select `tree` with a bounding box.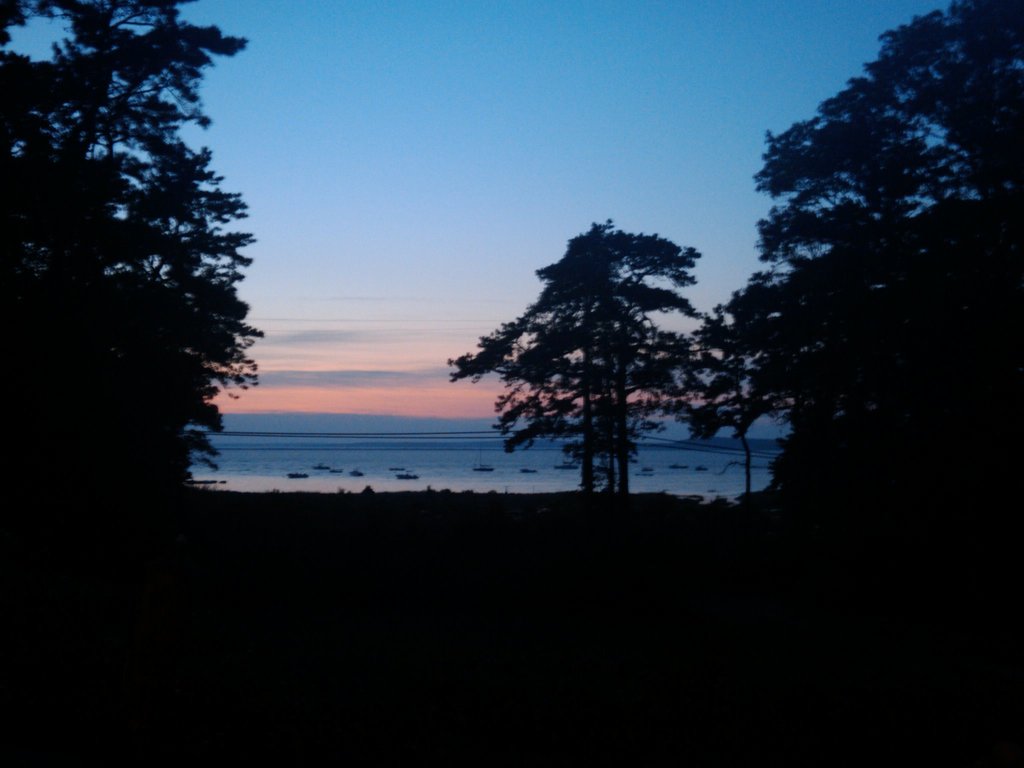
684, 0, 1018, 475.
